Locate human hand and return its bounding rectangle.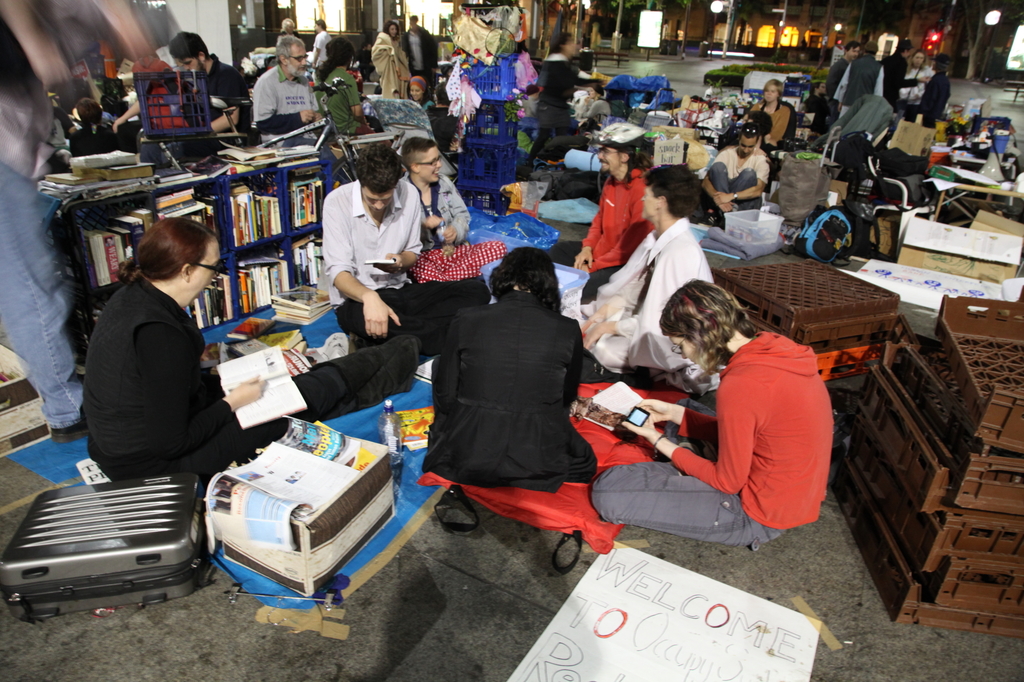
(719, 200, 733, 212).
